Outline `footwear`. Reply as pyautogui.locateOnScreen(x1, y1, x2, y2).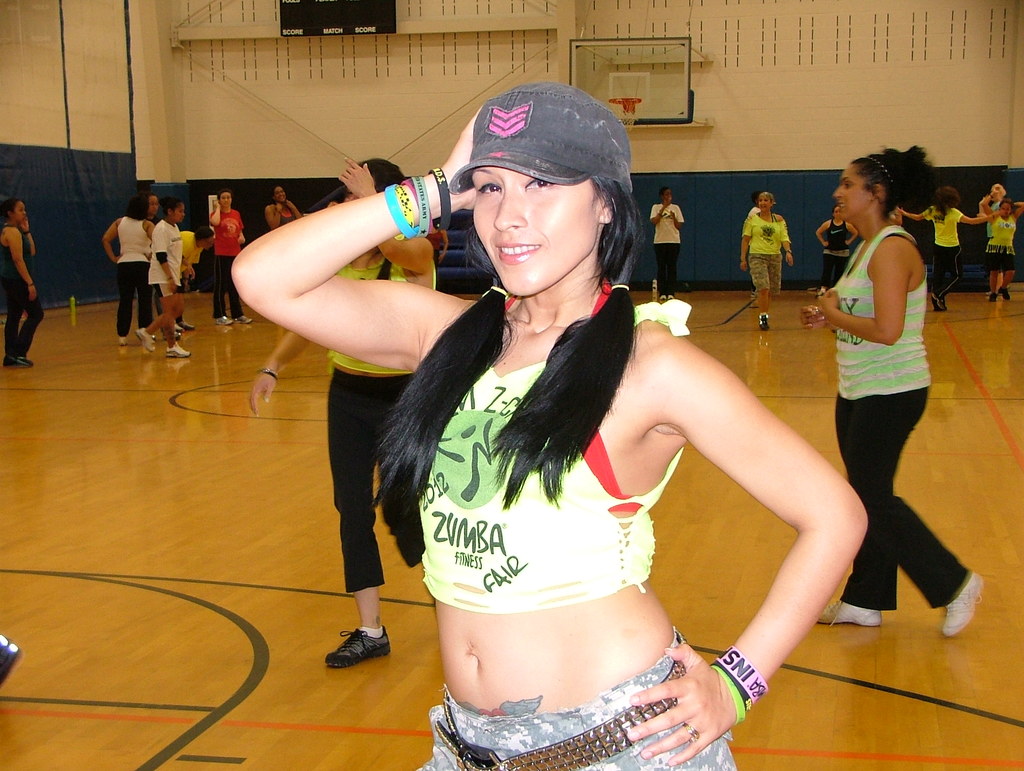
pyautogui.locateOnScreen(180, 316, 194, 334).
